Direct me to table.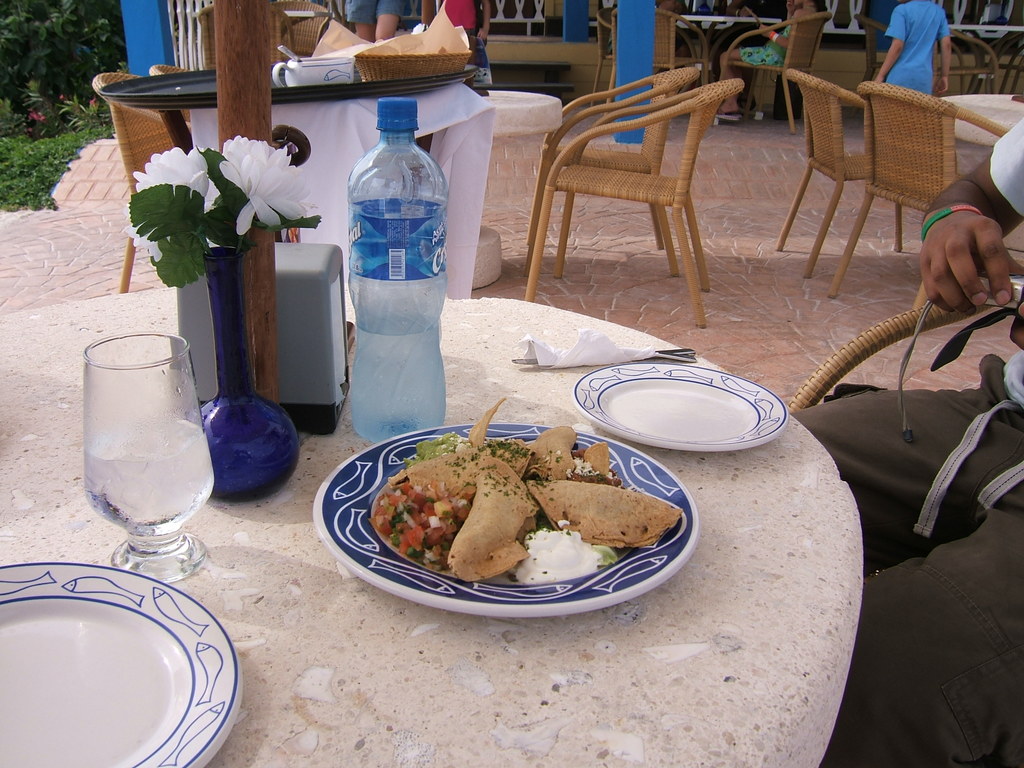
Direction: x1=100 y1=64 x2=482 y2=294.
